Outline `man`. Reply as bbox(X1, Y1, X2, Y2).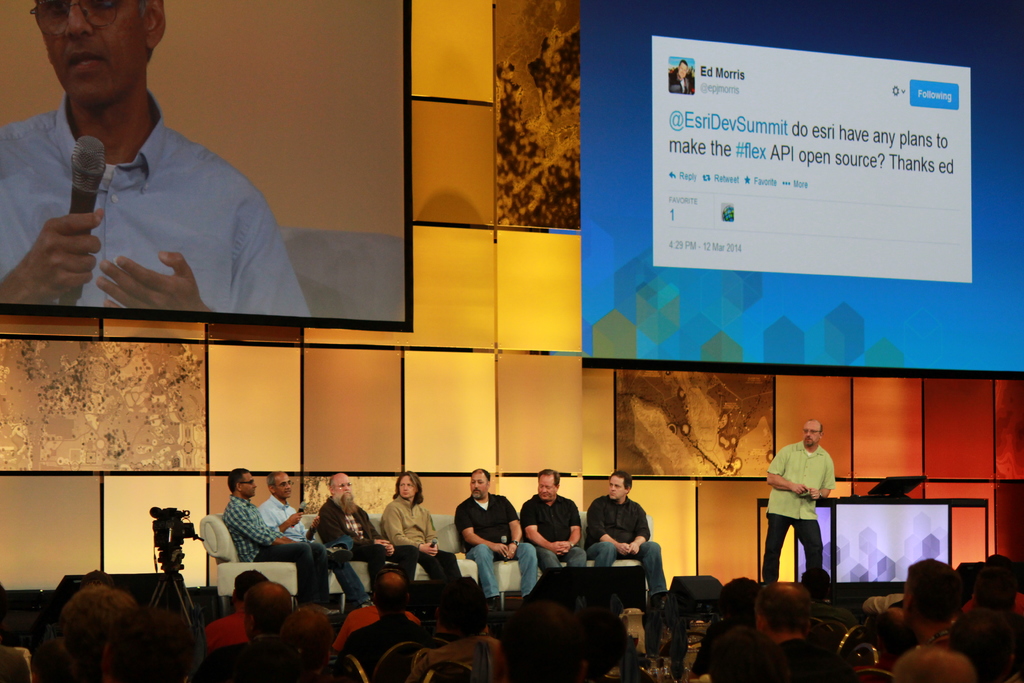
bbox(666, 57, 692, 94).
